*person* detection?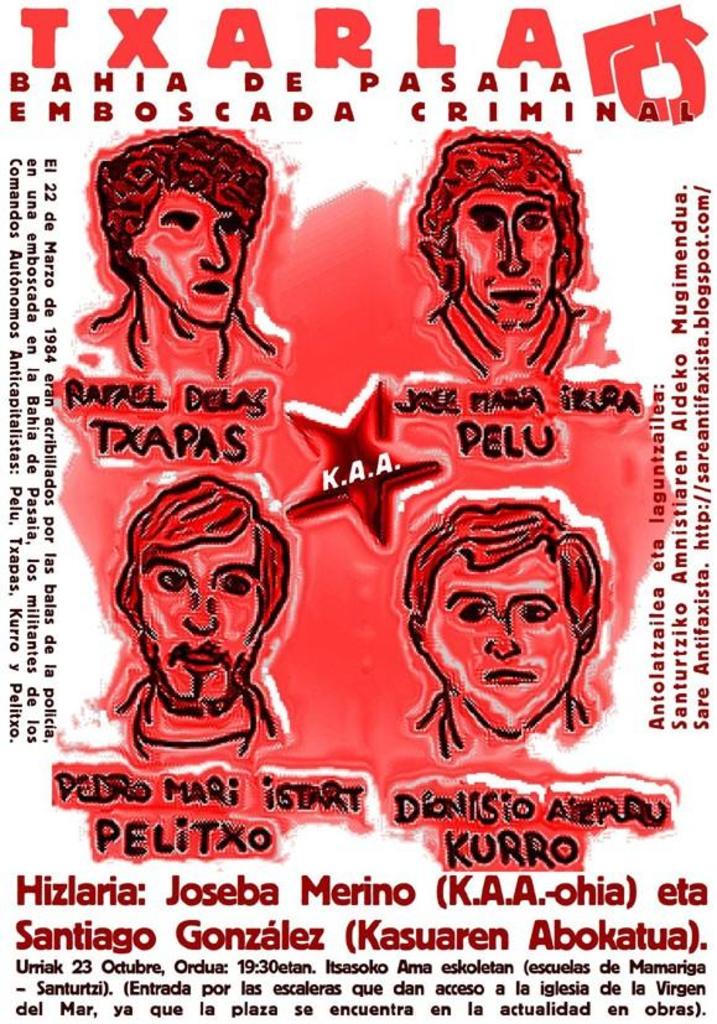
{"x1": 400, "y1": 498, "x2": 597, "y2": 766}
